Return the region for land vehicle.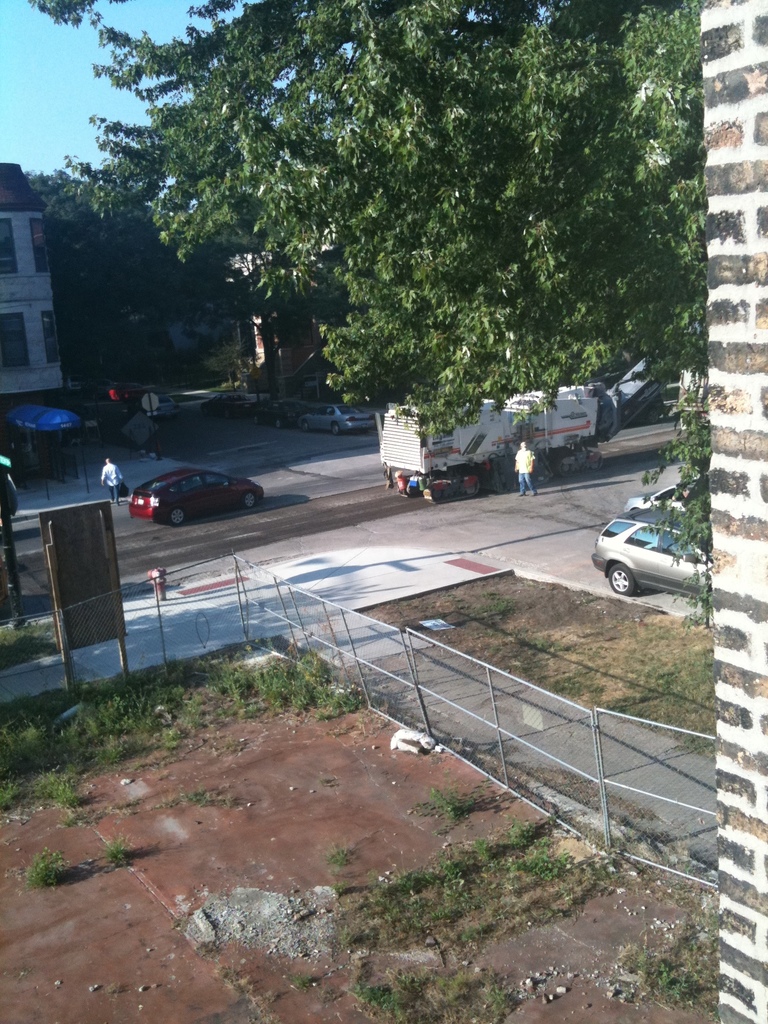
[628,486,683,510].
